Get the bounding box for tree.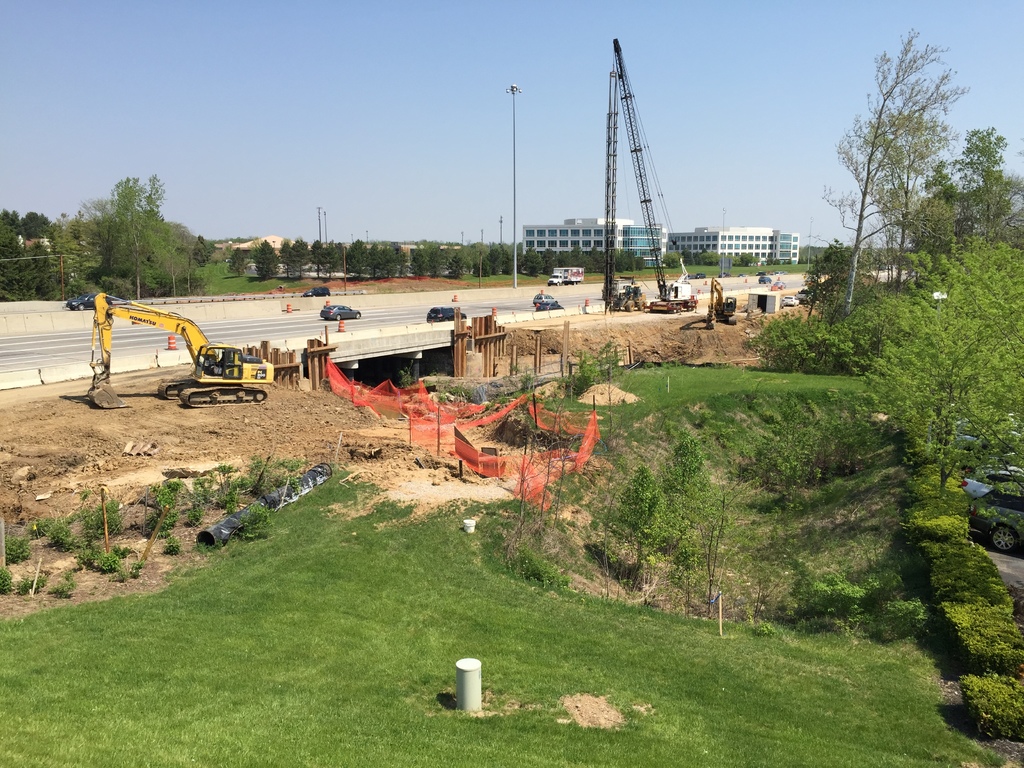
BBox(6, 256, 69, 298).
